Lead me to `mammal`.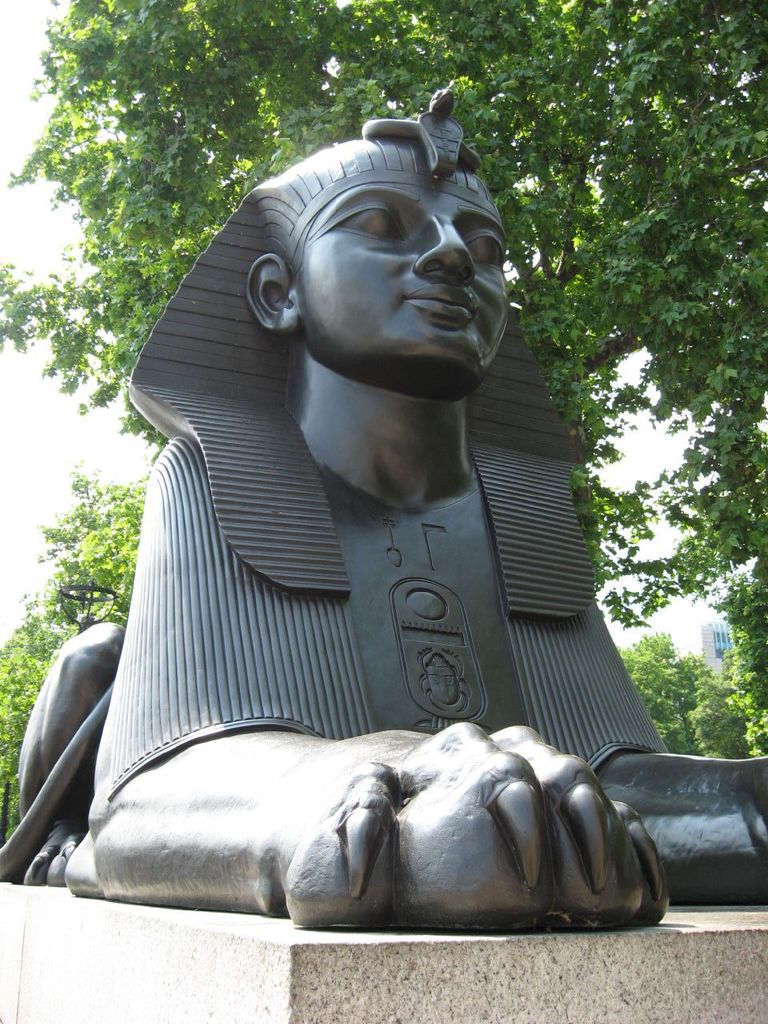
Lead to box=[0, 82, 767, 920].
